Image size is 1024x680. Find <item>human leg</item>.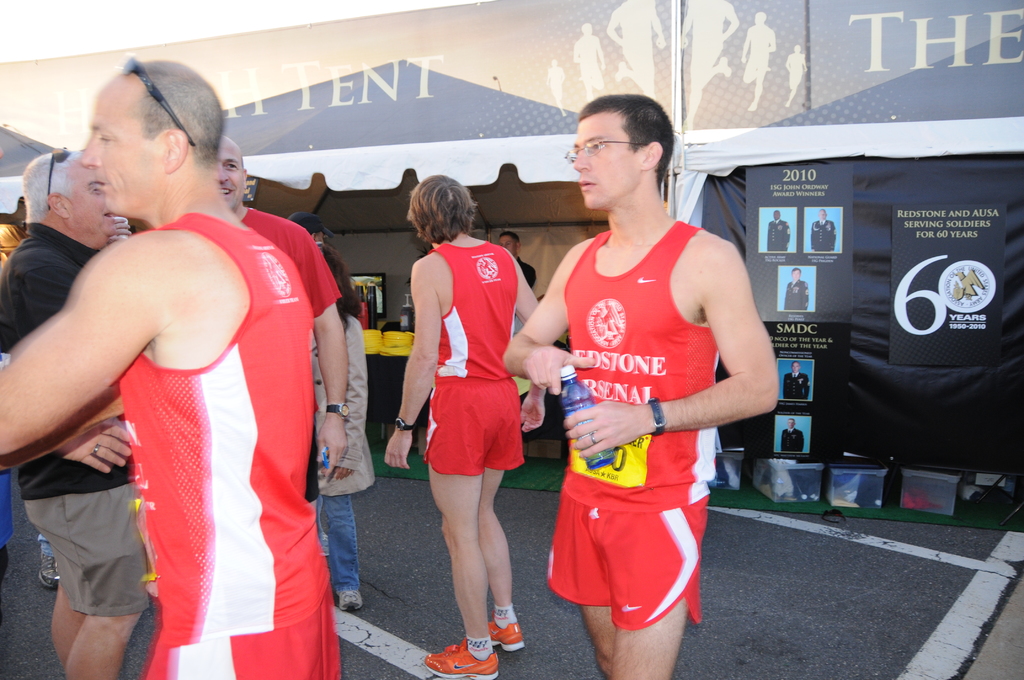
{"left": 580, "top": 603, "right": 689, "bottom": 679}.
